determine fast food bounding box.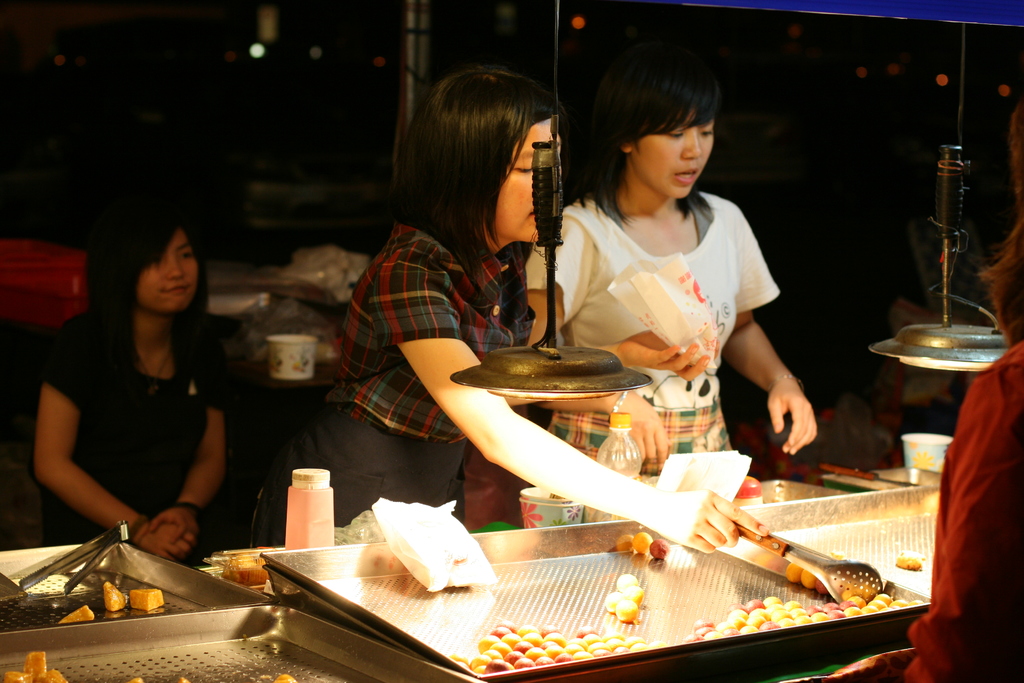
Determined: {"left": 893, "top": 557, "right": 922, "bottom": 572}.
